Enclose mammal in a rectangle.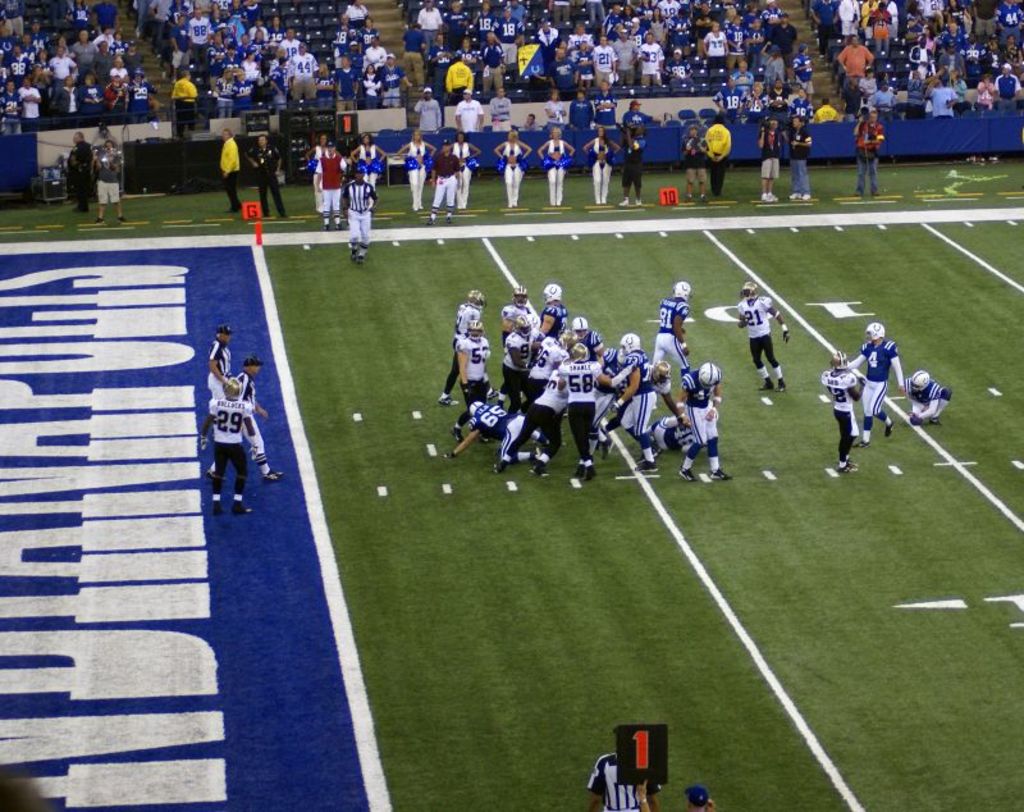
rect(900, 370, 955, 420).
